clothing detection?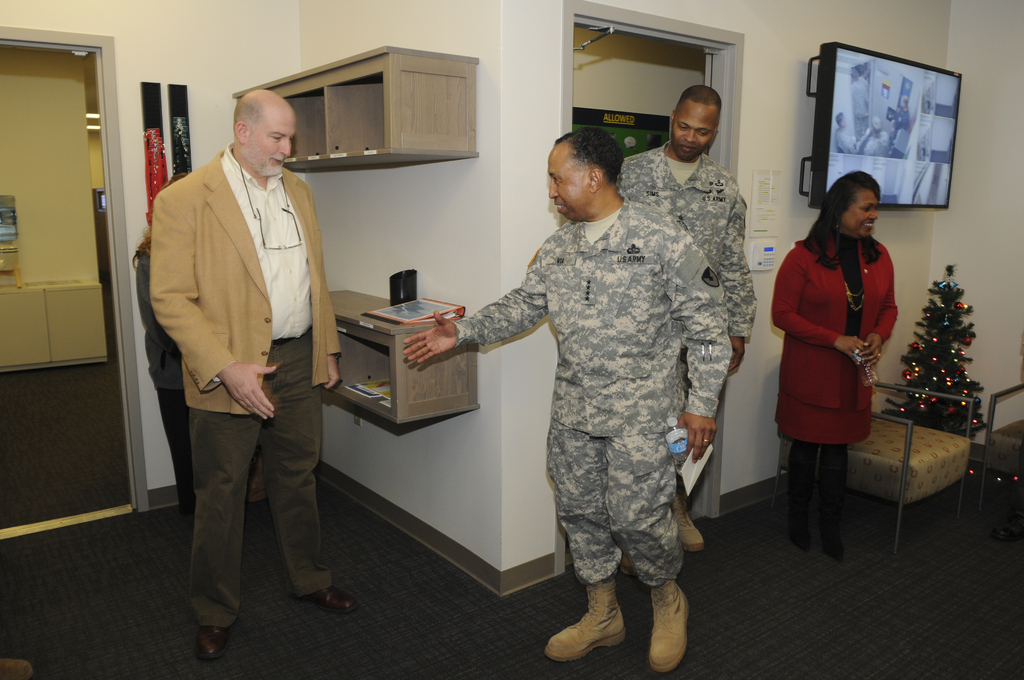
<box>148,145,341,627</box>
